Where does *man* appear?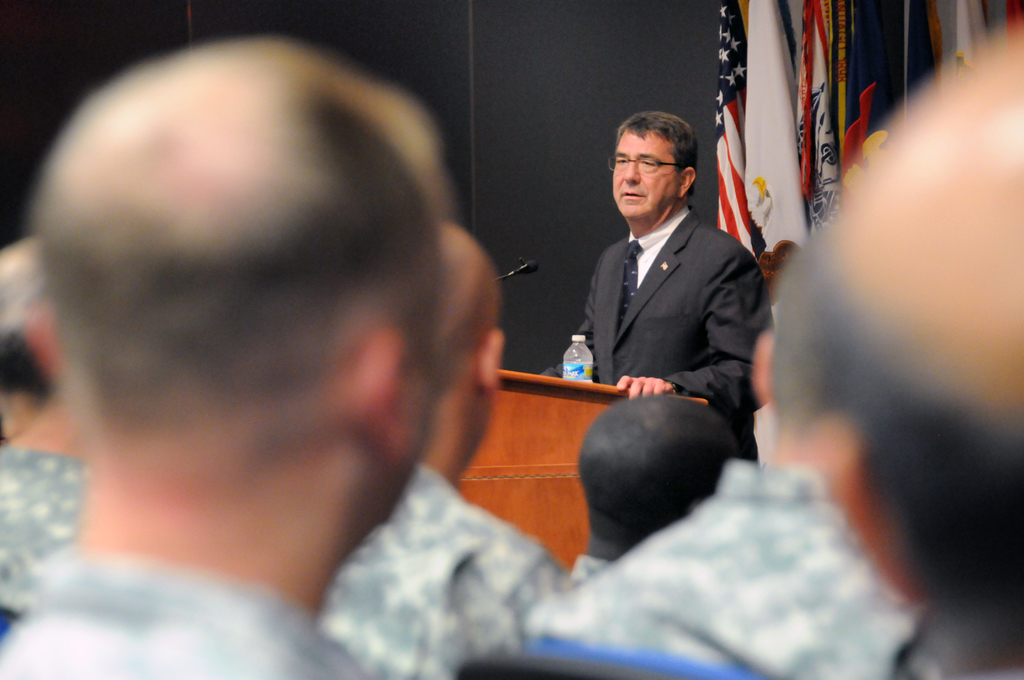
Appears at pyautogui.locateOnScreen(540, 110, 785, 464).
